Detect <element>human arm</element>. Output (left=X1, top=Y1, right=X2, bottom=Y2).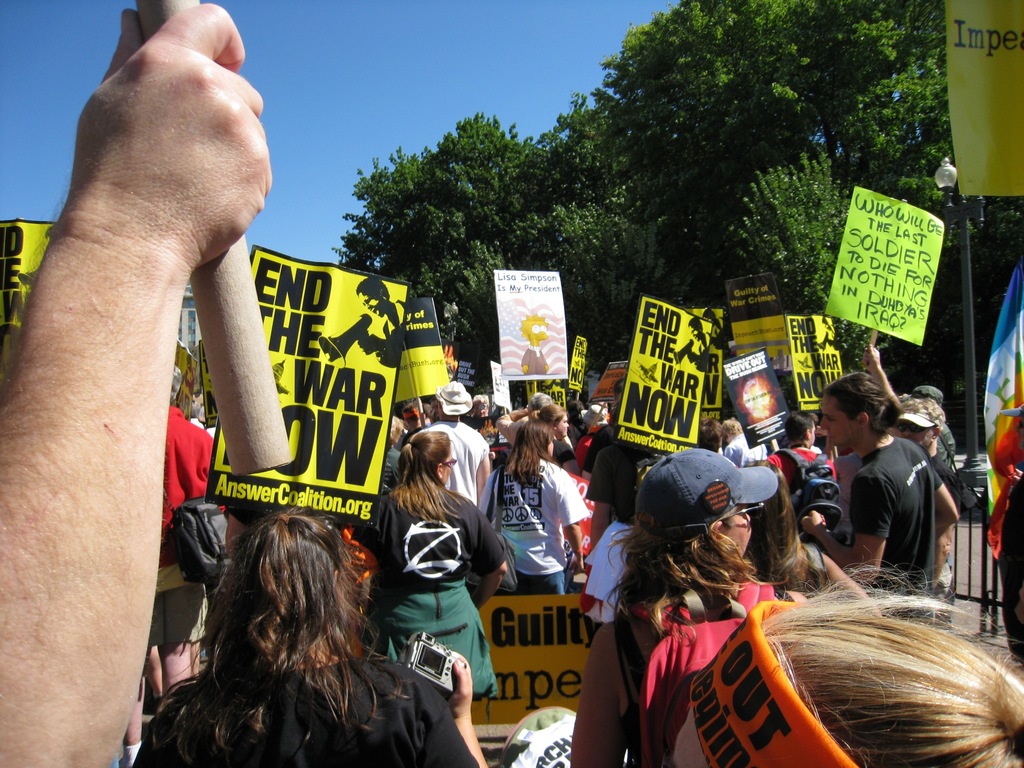
(left=862, top=335, right=906, bottom=412).
